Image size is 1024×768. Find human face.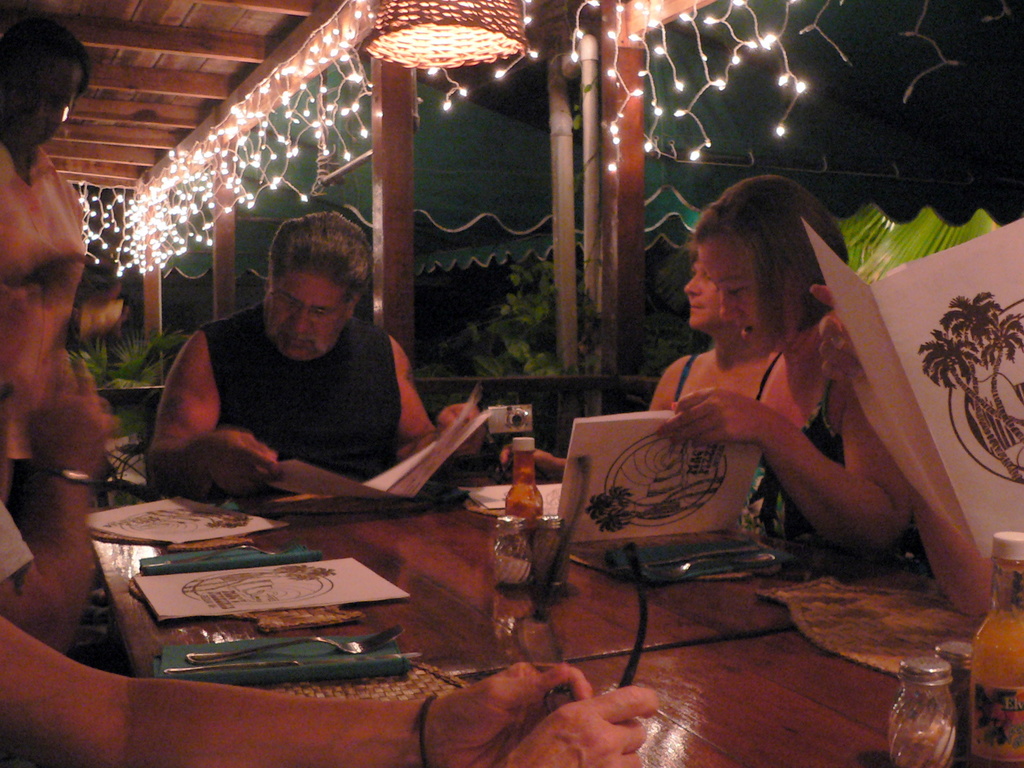
bbox(678, 254, 722, 335).
